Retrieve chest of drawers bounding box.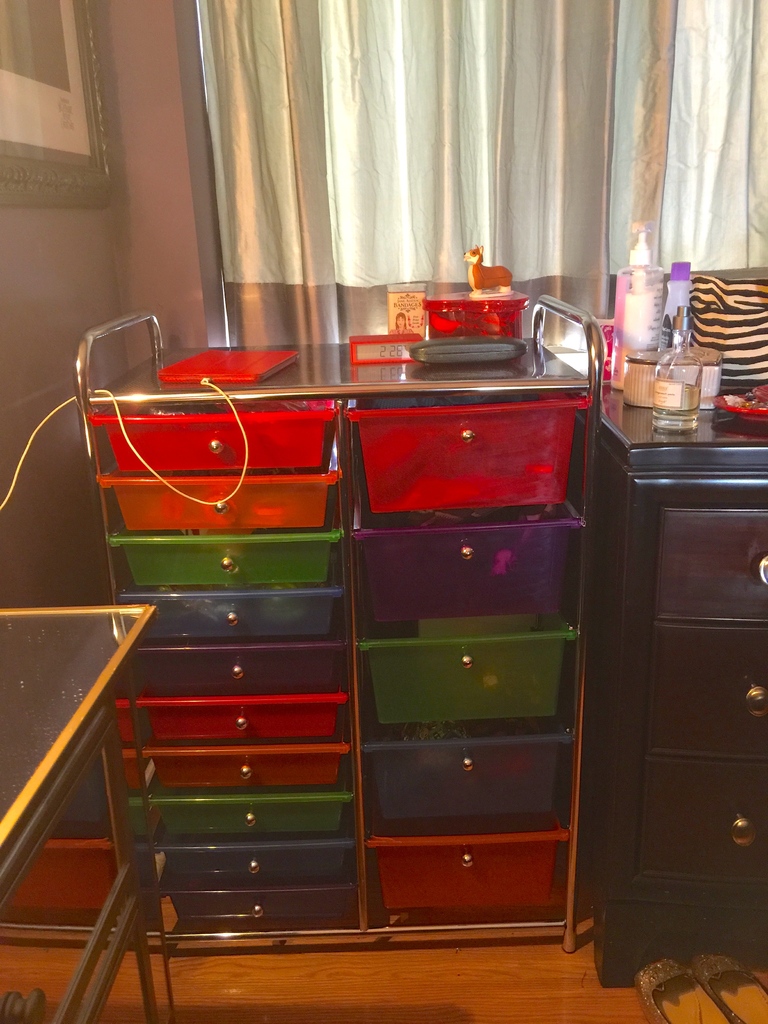
Bounding box: locate(77, 300, 605, 953).
